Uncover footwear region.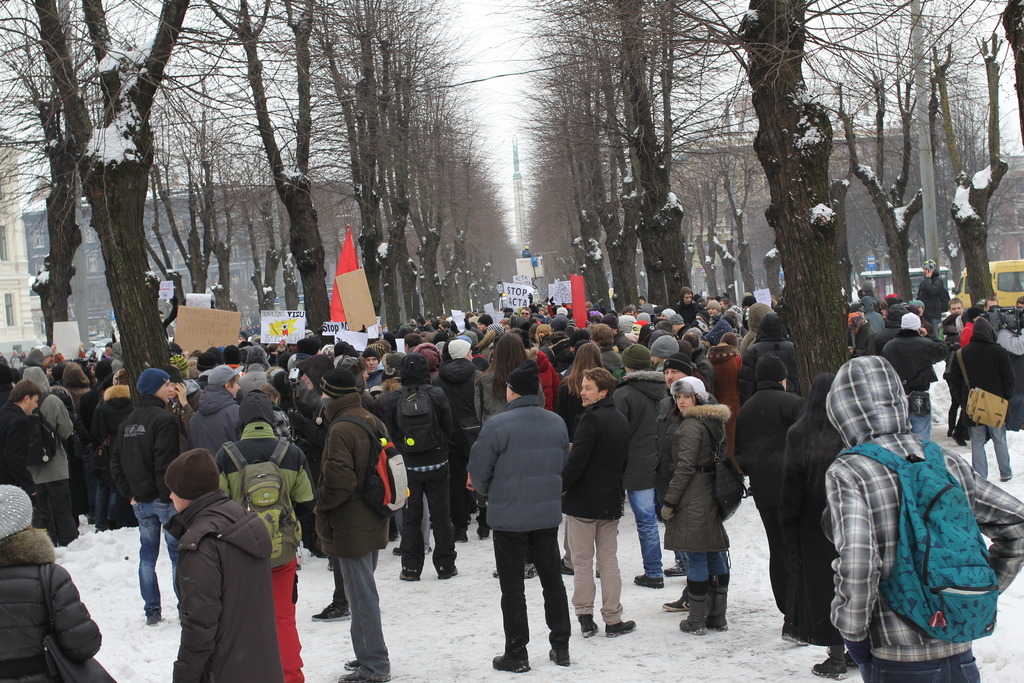
Uncovered: [left=950, top=422, right=956, bottom=434].
